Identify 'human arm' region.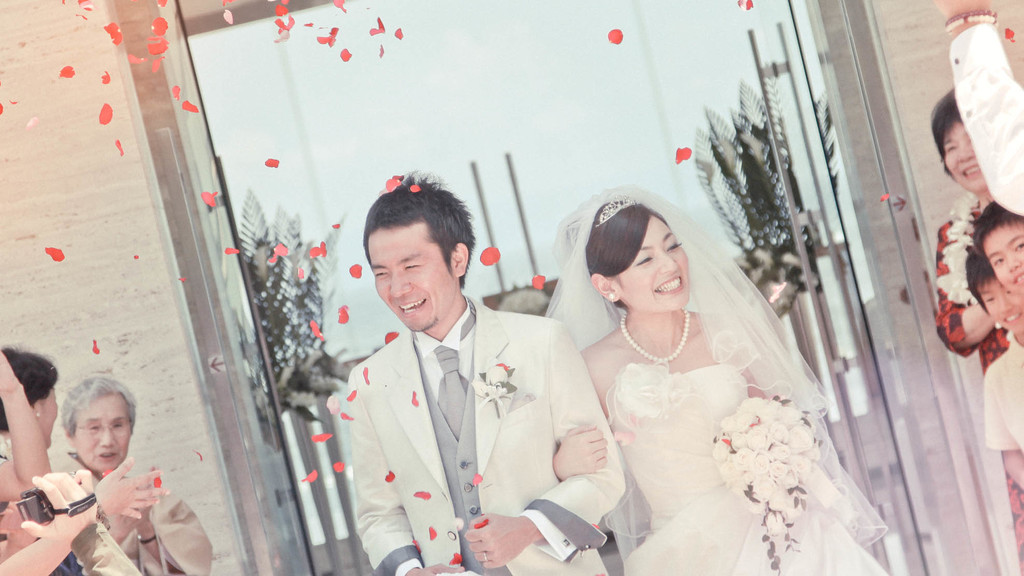
Region: bbox(727, 309, 793, 486).
